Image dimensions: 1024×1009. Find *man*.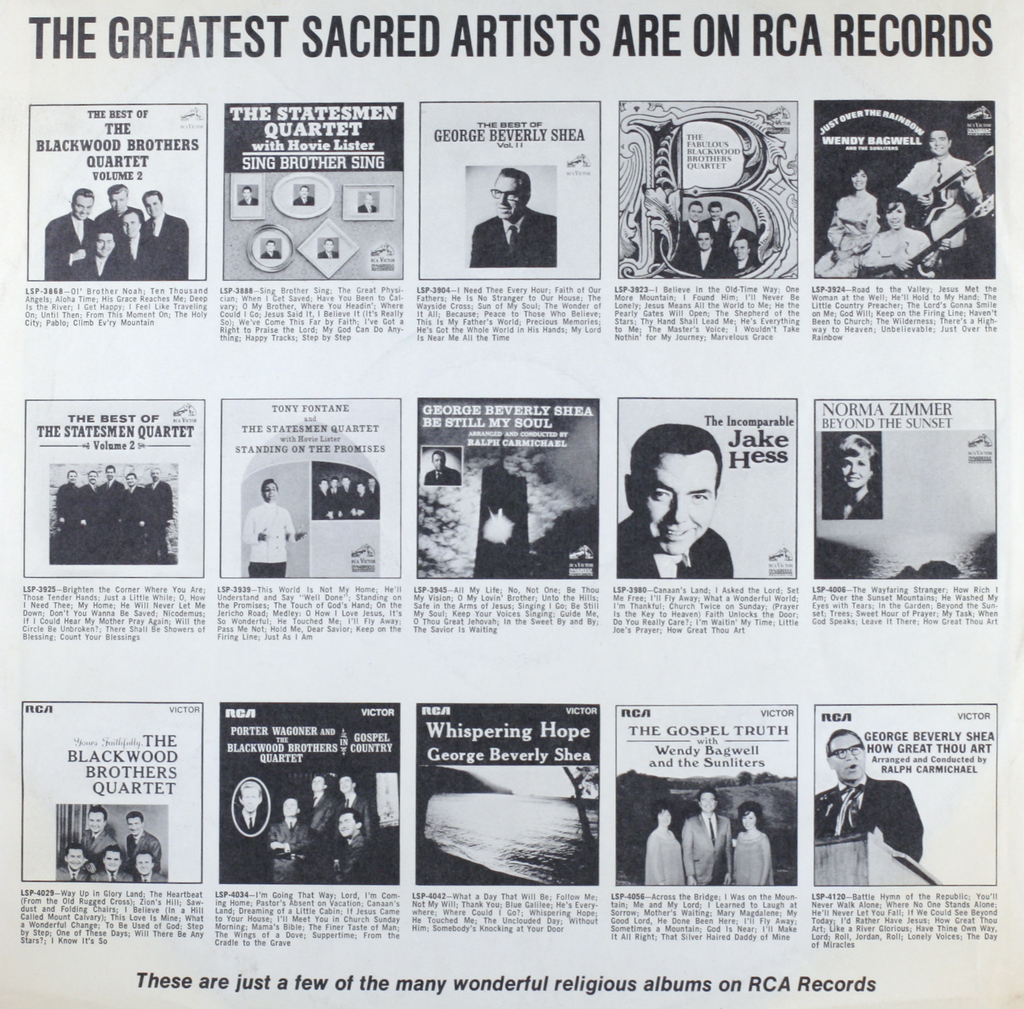
bbox(670, 198, 758, 285).
